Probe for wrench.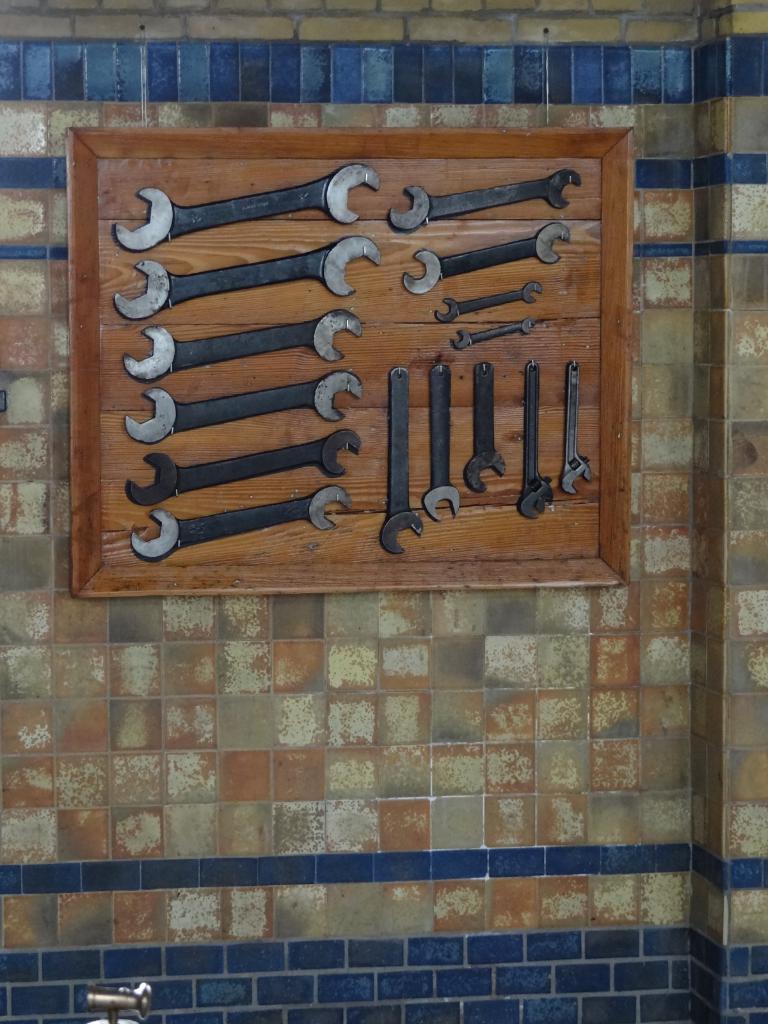
Probe result: BBox(133, 480, 350, 560).
